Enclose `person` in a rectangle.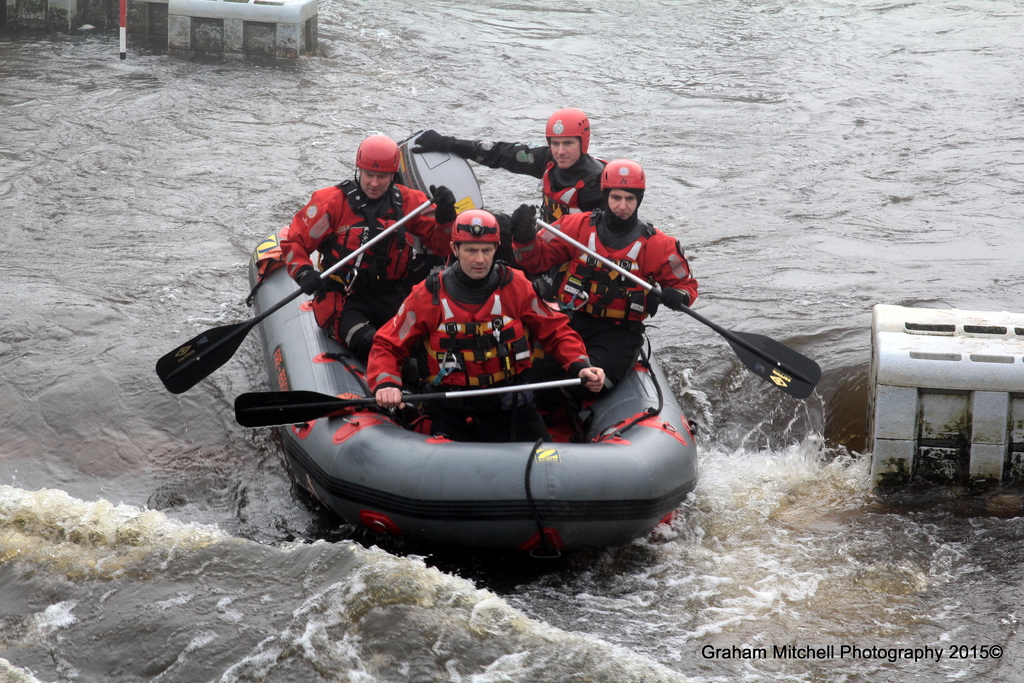
366 209 593 436.
